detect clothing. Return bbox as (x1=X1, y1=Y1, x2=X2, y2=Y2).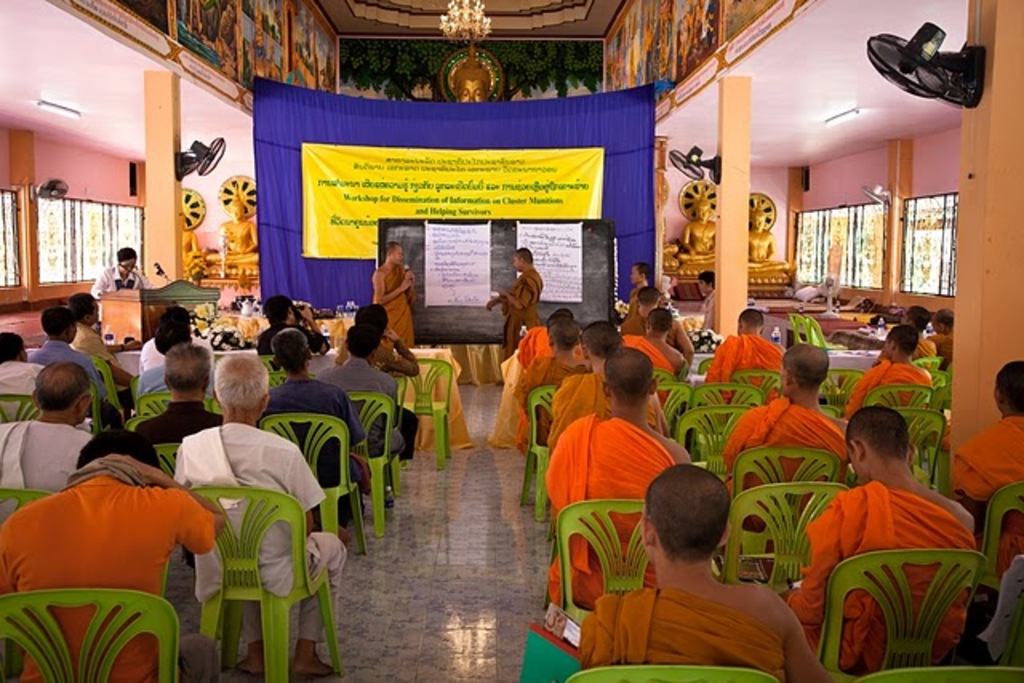
(x1=371, y1=261, x2=411, y2=357).
